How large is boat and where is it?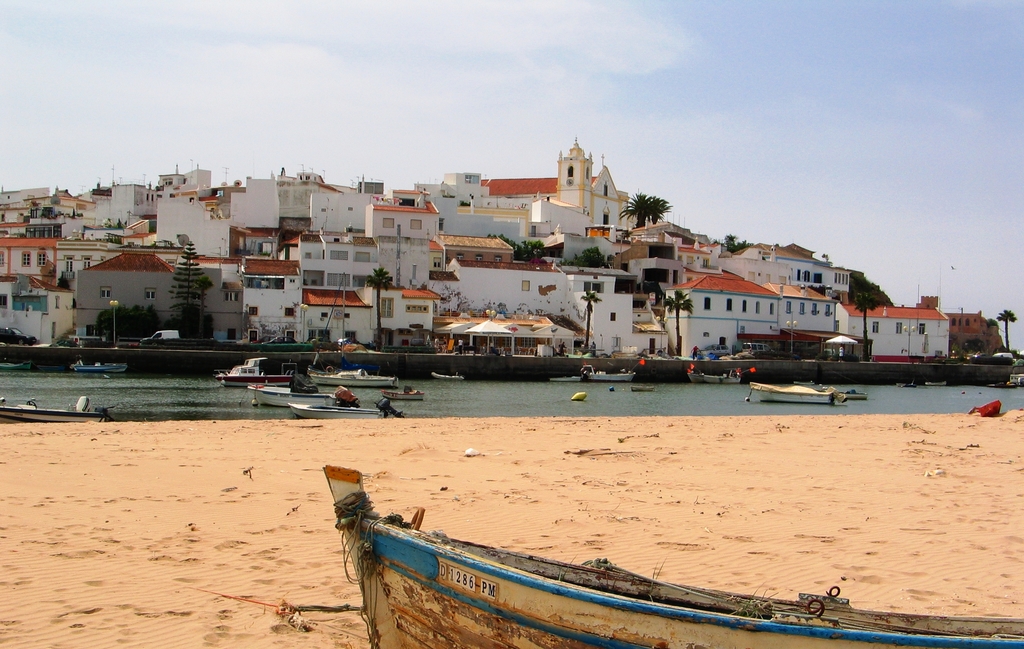
Bounding box: 989, 380, 1018, 391.
